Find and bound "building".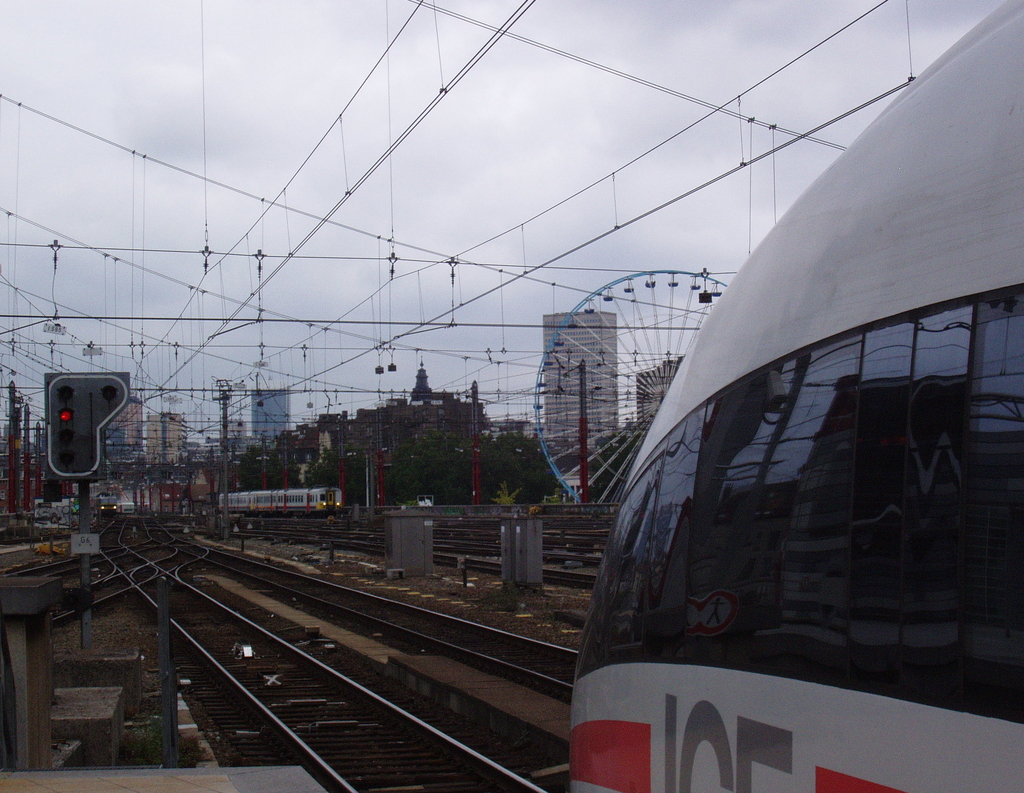
Bound: <region>102, 399, 146, 462</region>.
